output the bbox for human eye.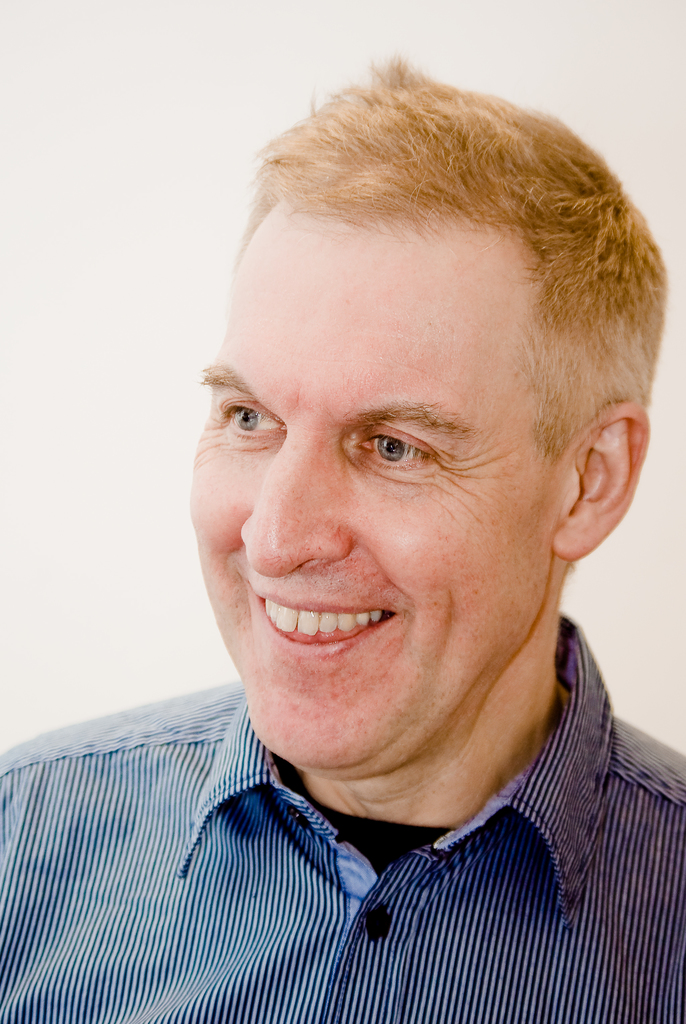
354,423,461,480.
